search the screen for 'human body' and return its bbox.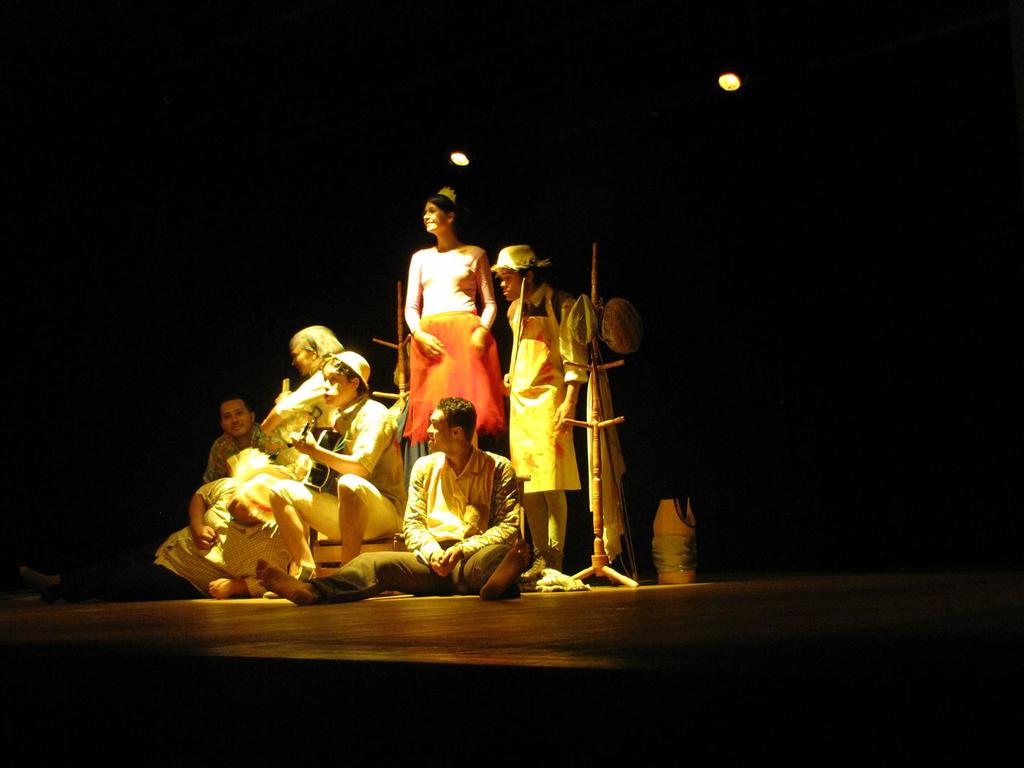
Found: (x1=402, y1=187, x2=503, y2=458).
